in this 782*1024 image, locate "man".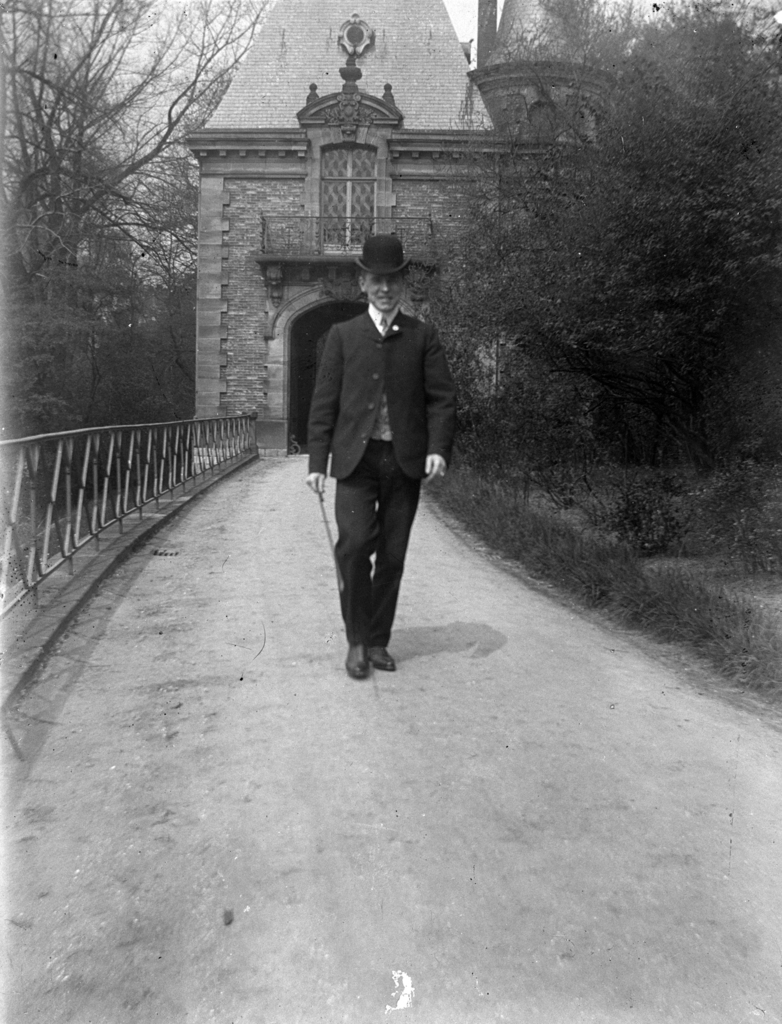
Bounding box: (284,240,461,696).
